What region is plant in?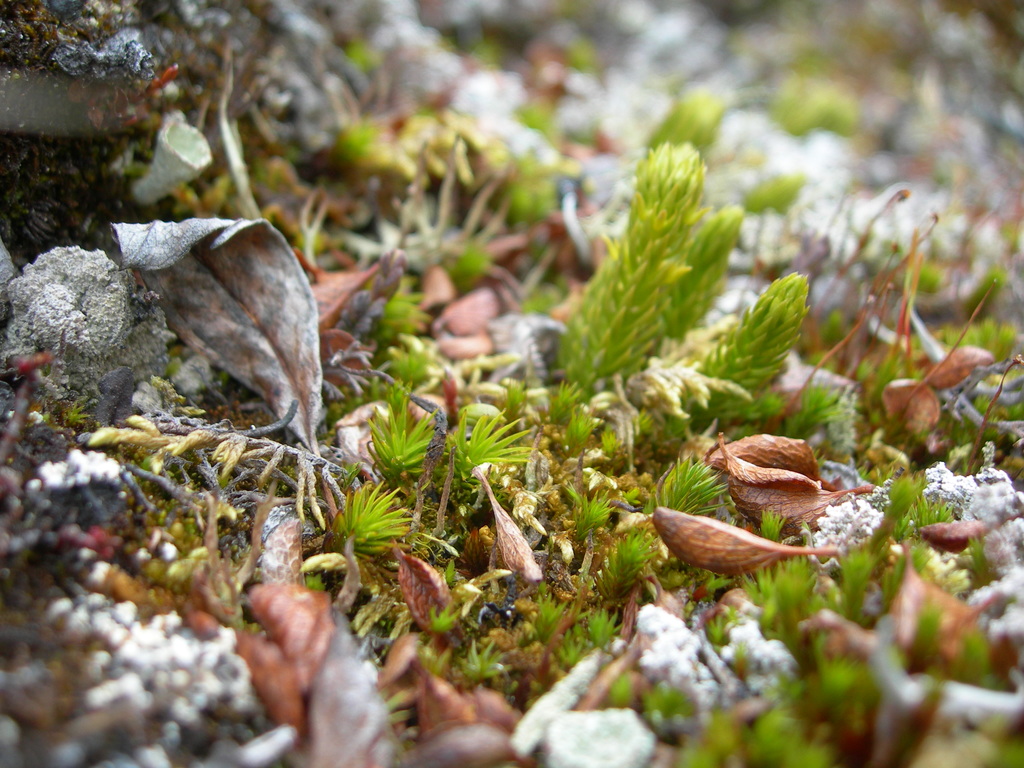
left=341, top=108, right=512, bottom=191.
